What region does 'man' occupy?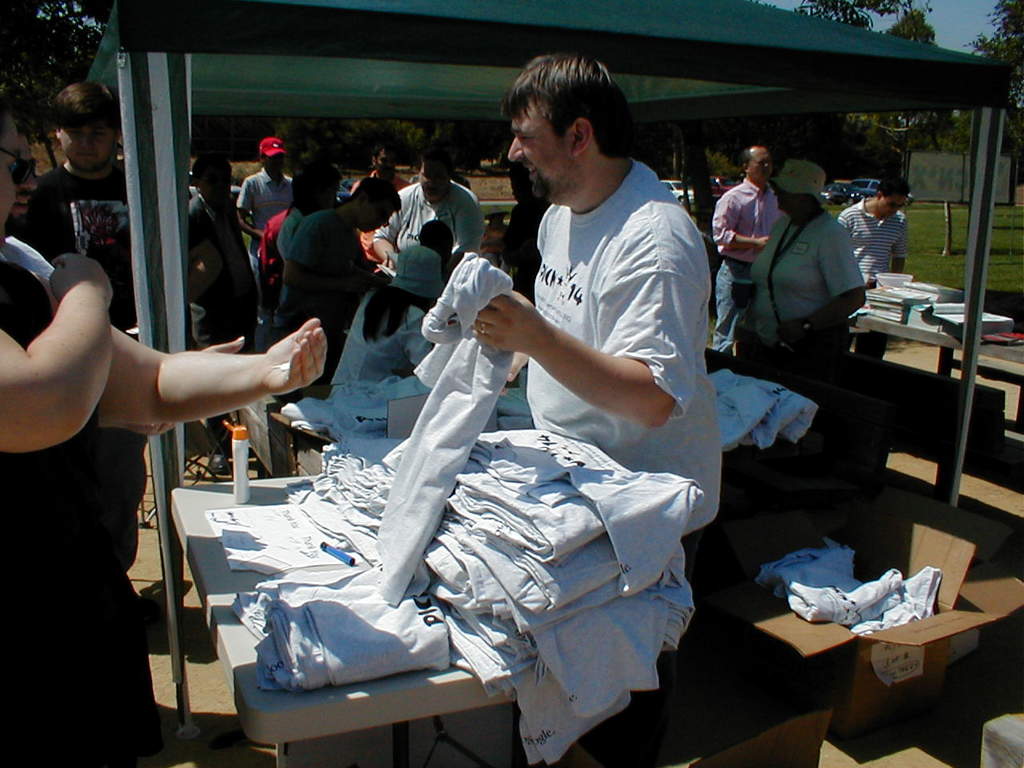
{"left": 171, "top": 145, "right": 263, "bottom": 477}.
